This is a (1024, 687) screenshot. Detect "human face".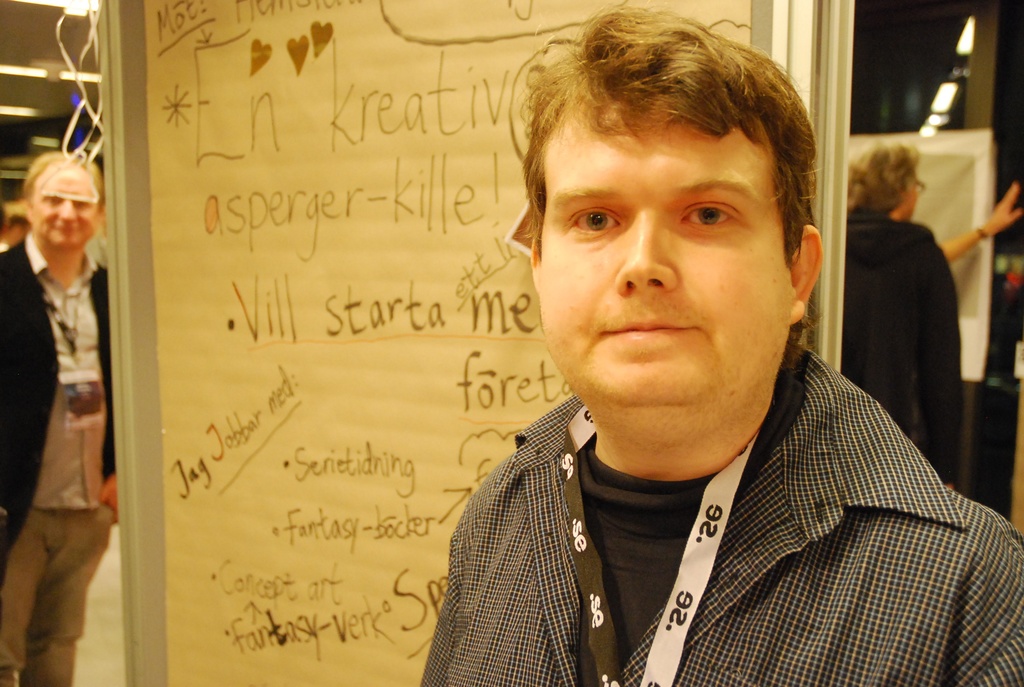
select_region(29, 164, 104, 251).
